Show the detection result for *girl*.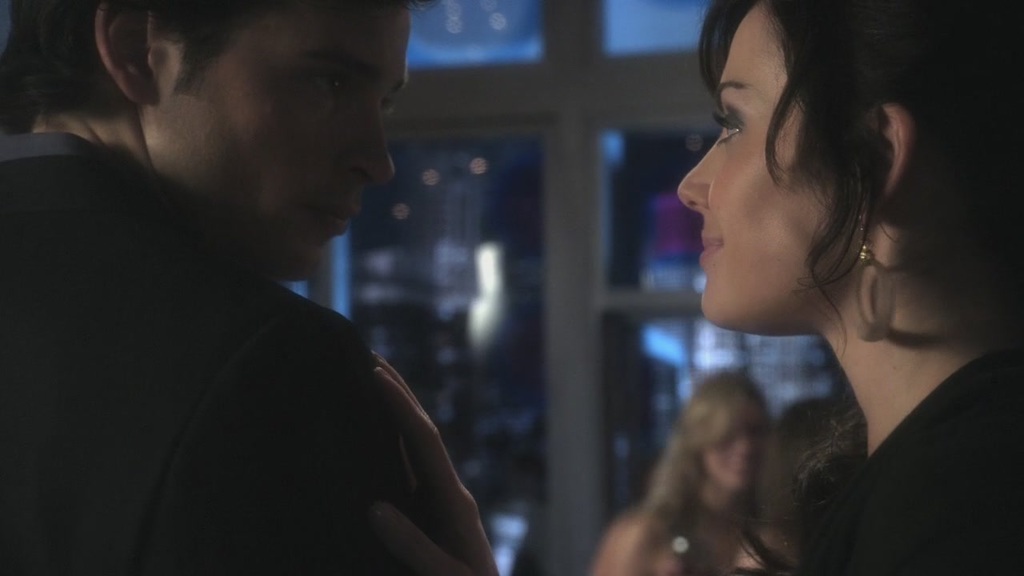
678,0,1023,575.
